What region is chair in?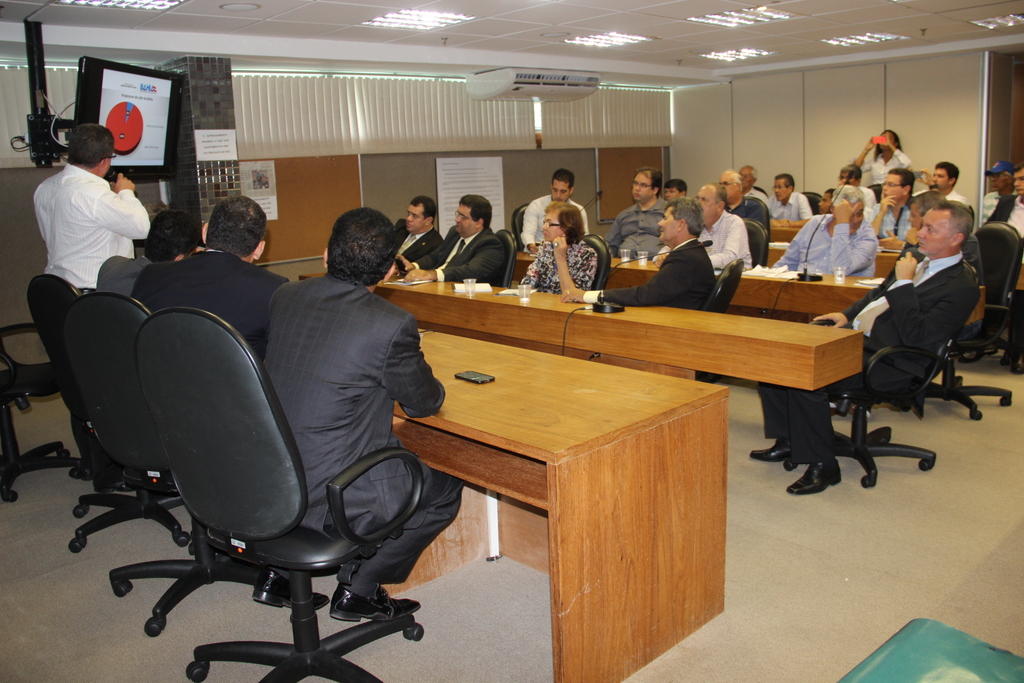
bbox=(866, 183, 884, 204).
